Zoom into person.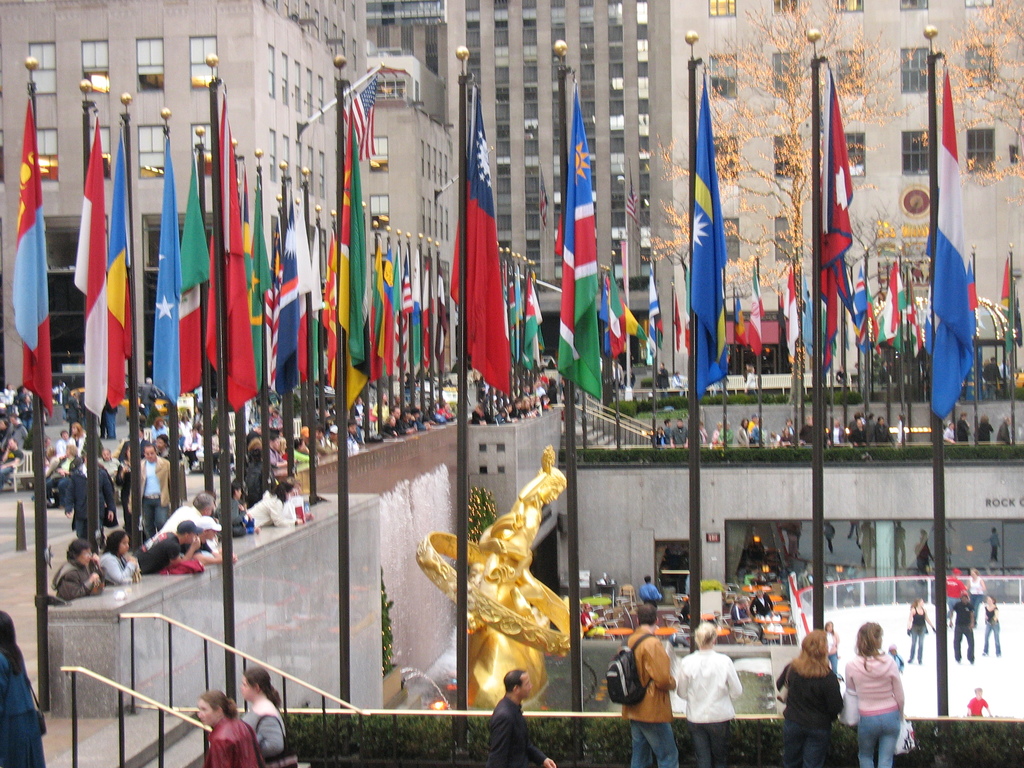
Zoom target: crop(141, 491, 221, 539).
